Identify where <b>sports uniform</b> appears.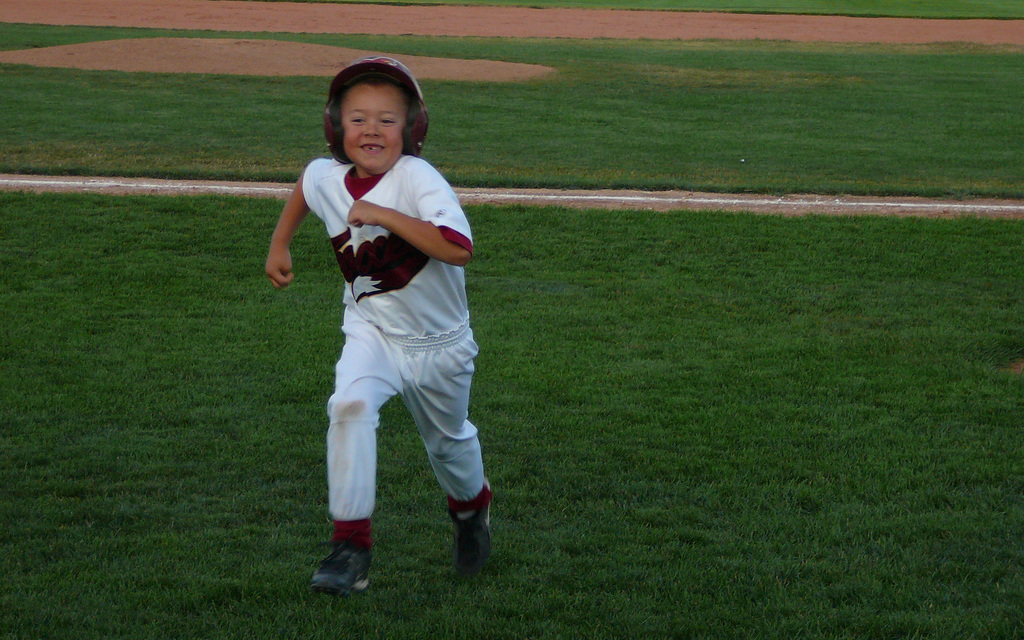
Appears at left=263, top=83, right=516, bottom=588.
